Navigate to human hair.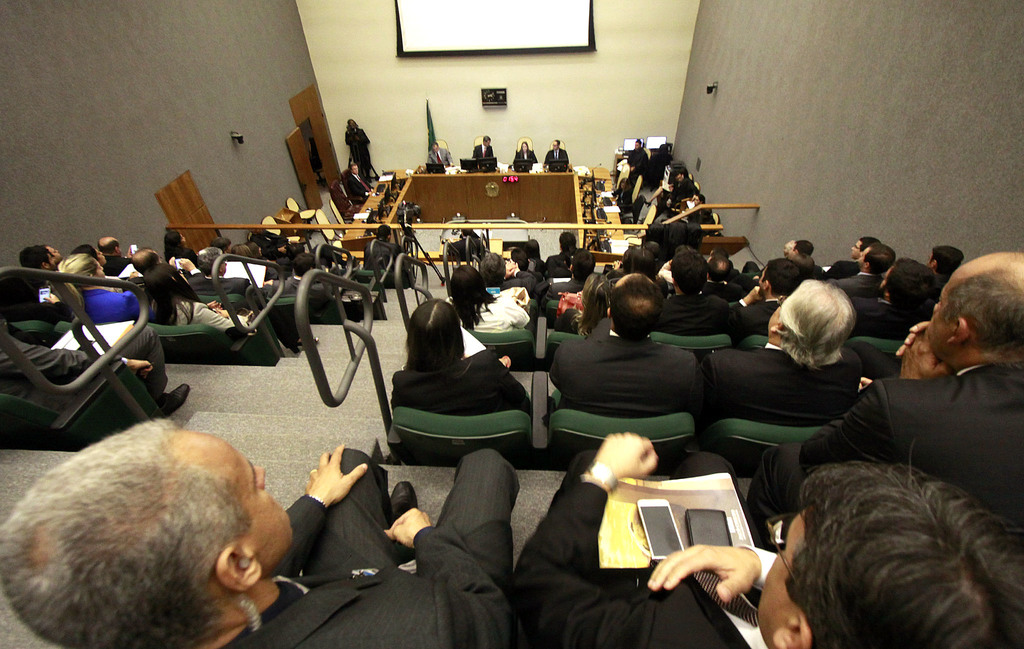
Navigation target: 776/276/858/371.
